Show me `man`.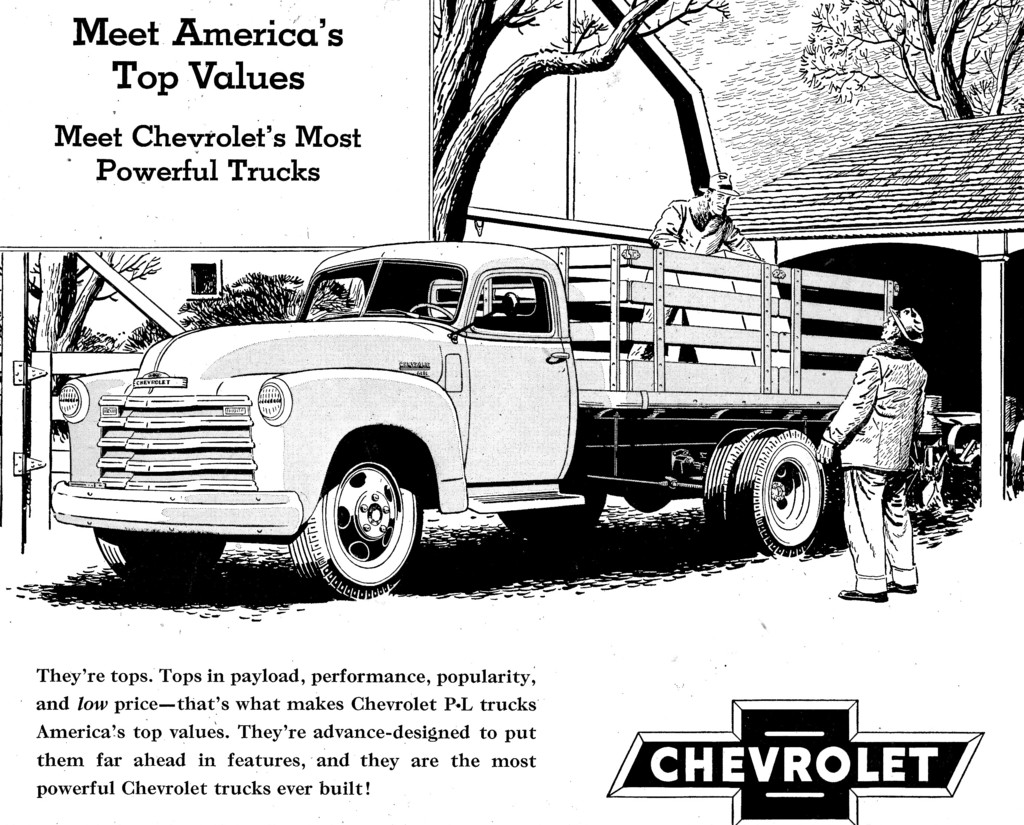
`man` is here: 626, 171, 767, 361.
